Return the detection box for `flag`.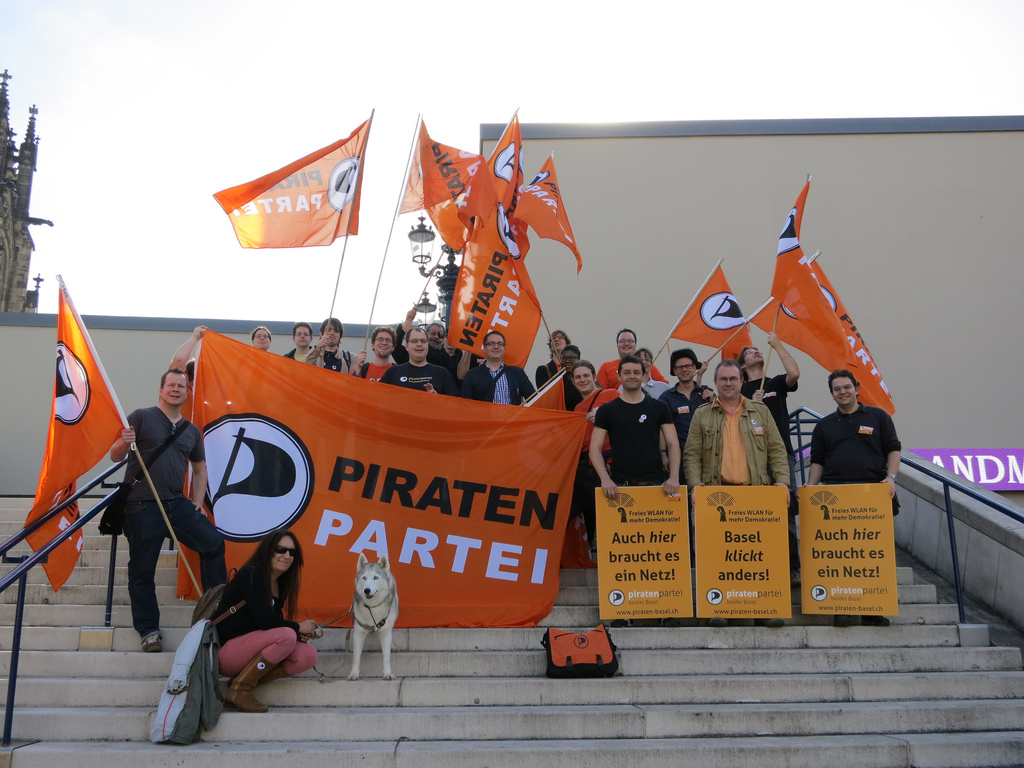
[x1=467, y1=115, x2=523, y2=260].
